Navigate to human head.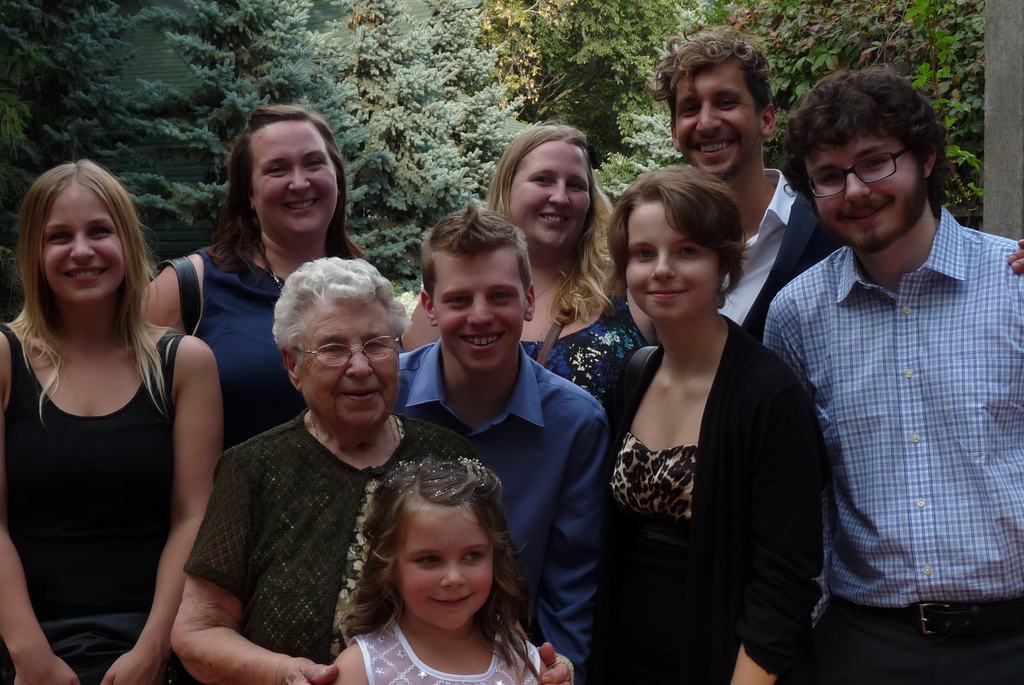
Navigation target: pyautogui.locateOnScreen(365, 458, 508, 640).
